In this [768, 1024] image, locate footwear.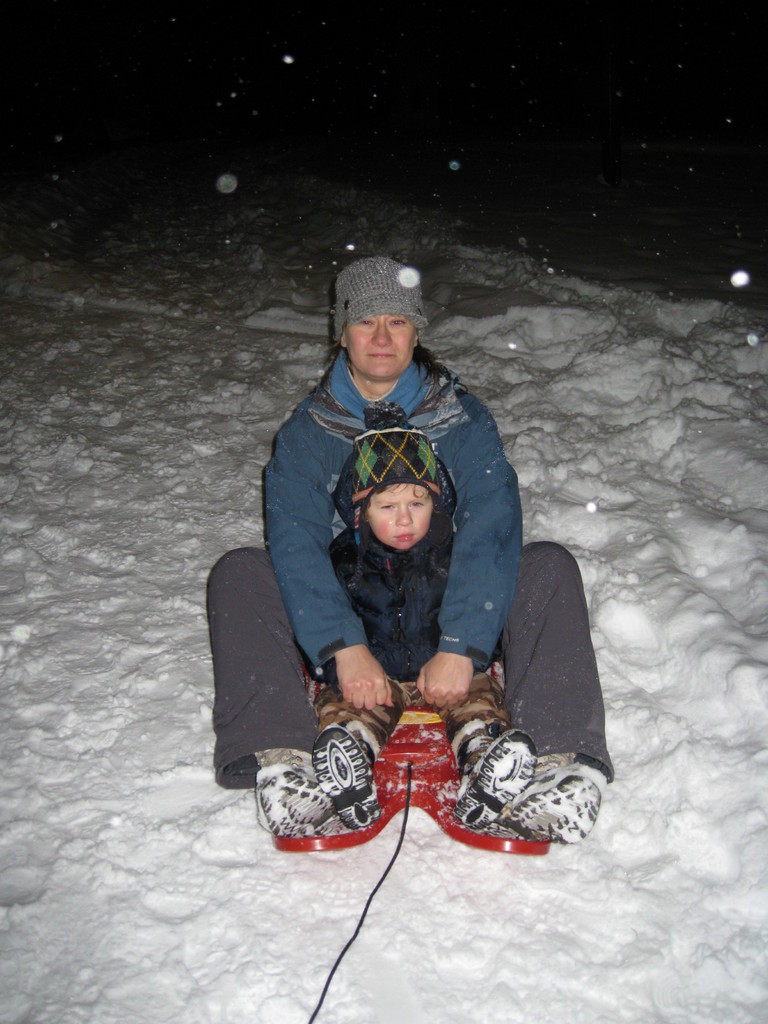
Bounding box: BBox(454, 724, 534, 827).
